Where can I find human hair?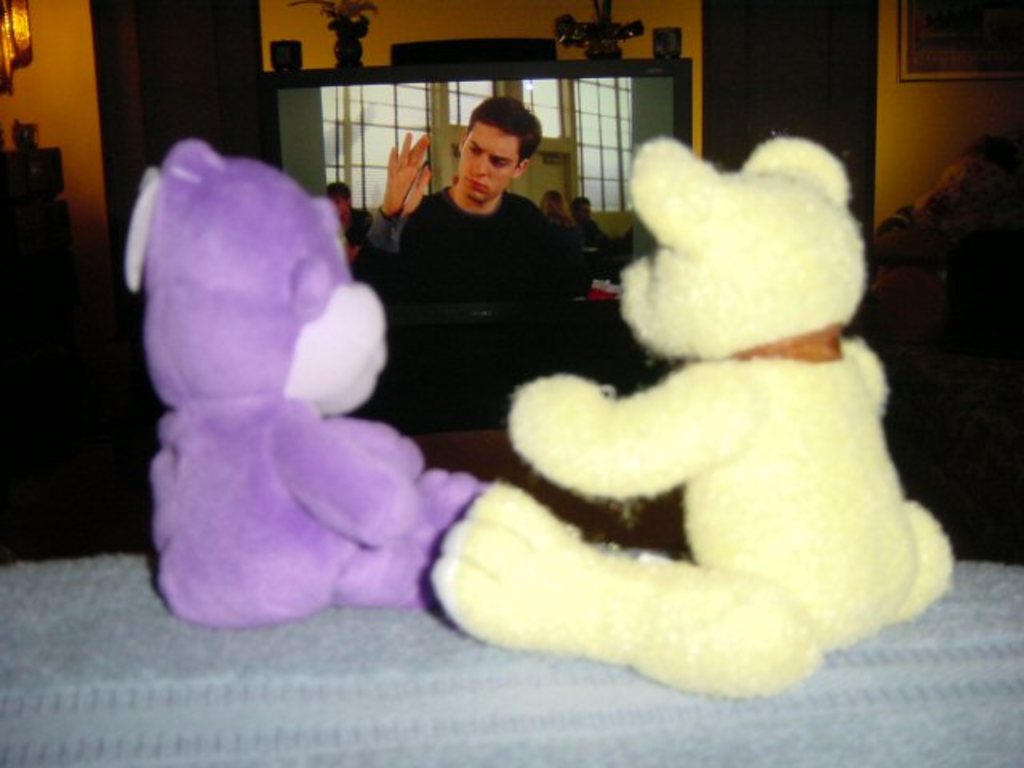
You can find it at x1=326, y1=179, x2=354, y2=208.
